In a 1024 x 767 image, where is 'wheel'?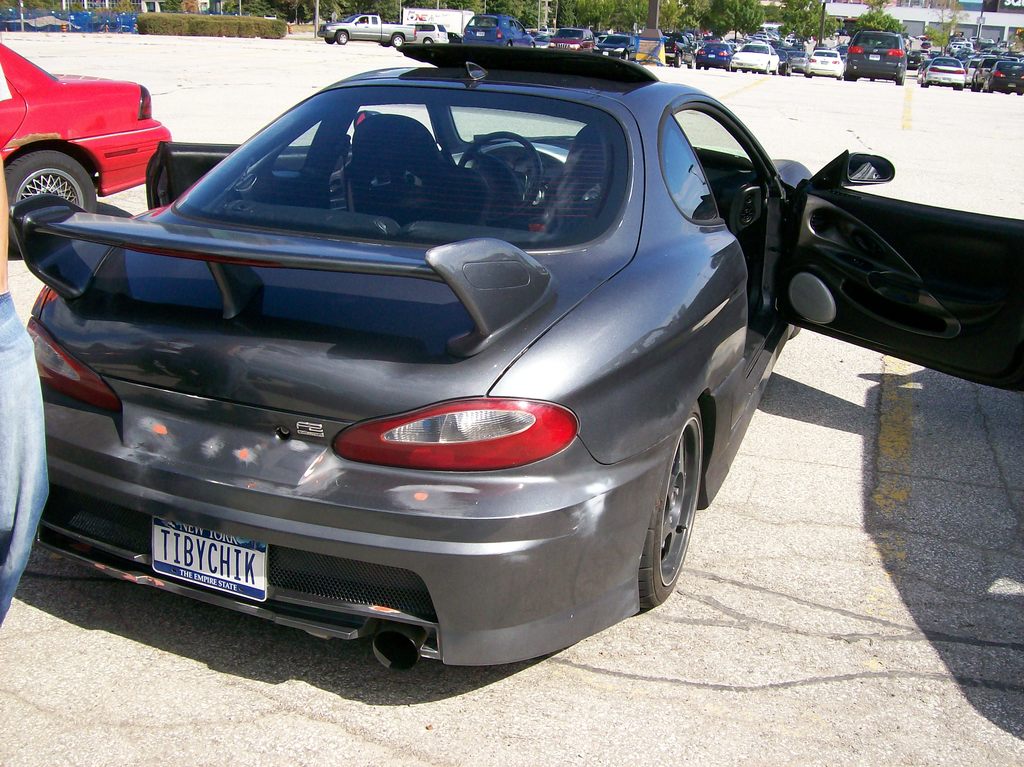
Rect(531, 43, 533, 47).
